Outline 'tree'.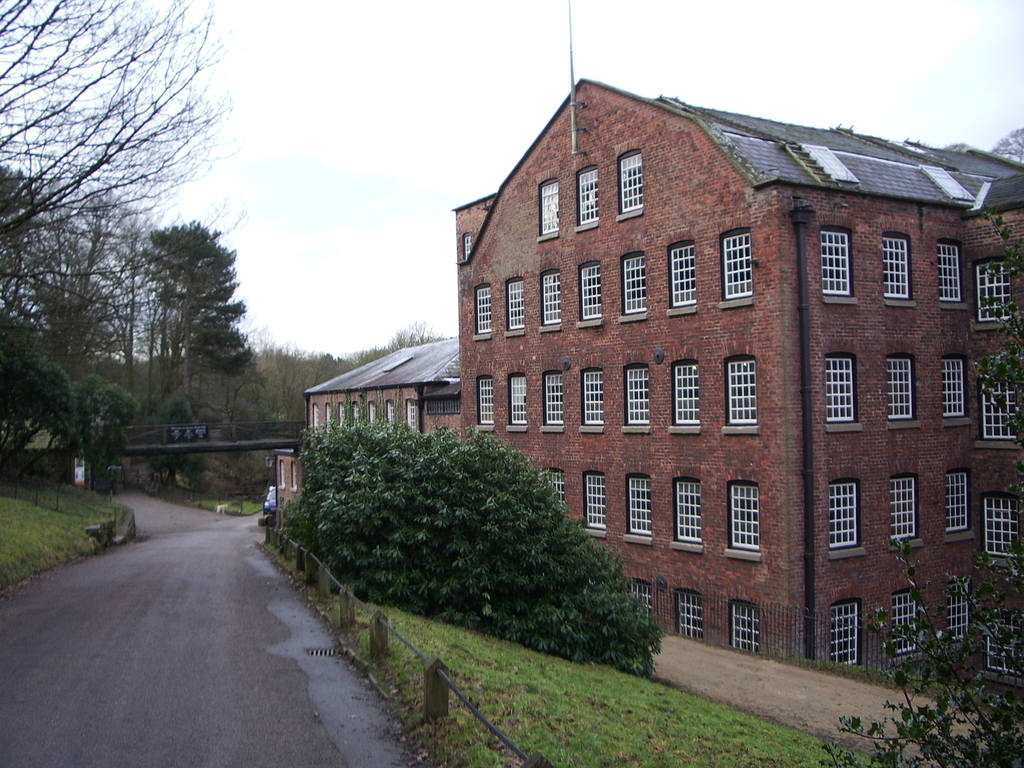
Outline: bbox=(986, 120, 1023, 165).
